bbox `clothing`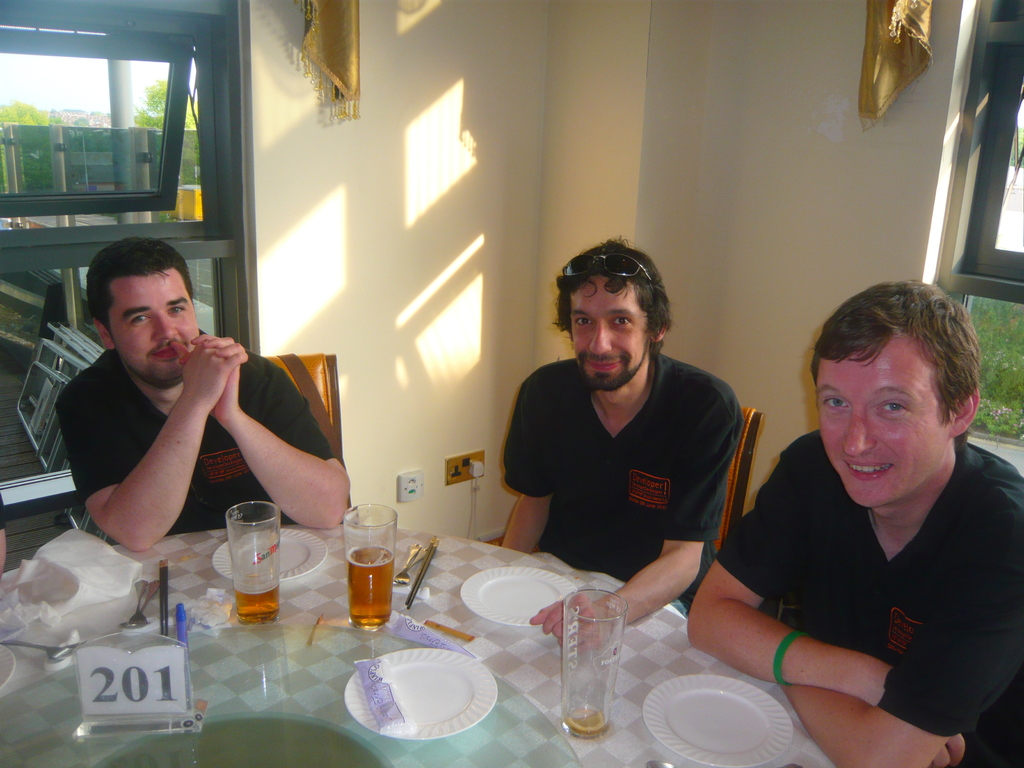
region(704, 401, 1018, 745)
